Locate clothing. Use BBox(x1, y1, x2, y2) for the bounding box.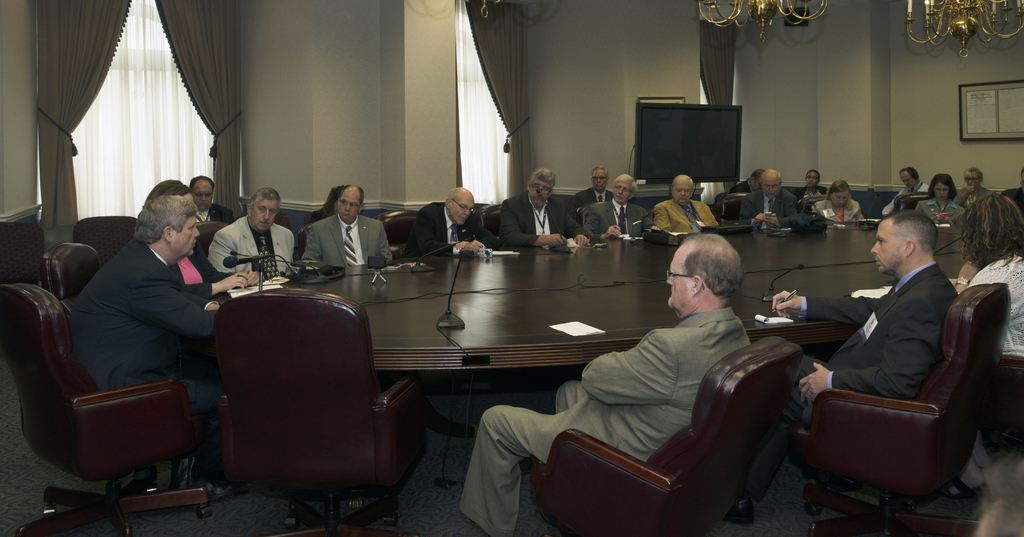
BBox(915, 193, 967, 227).
